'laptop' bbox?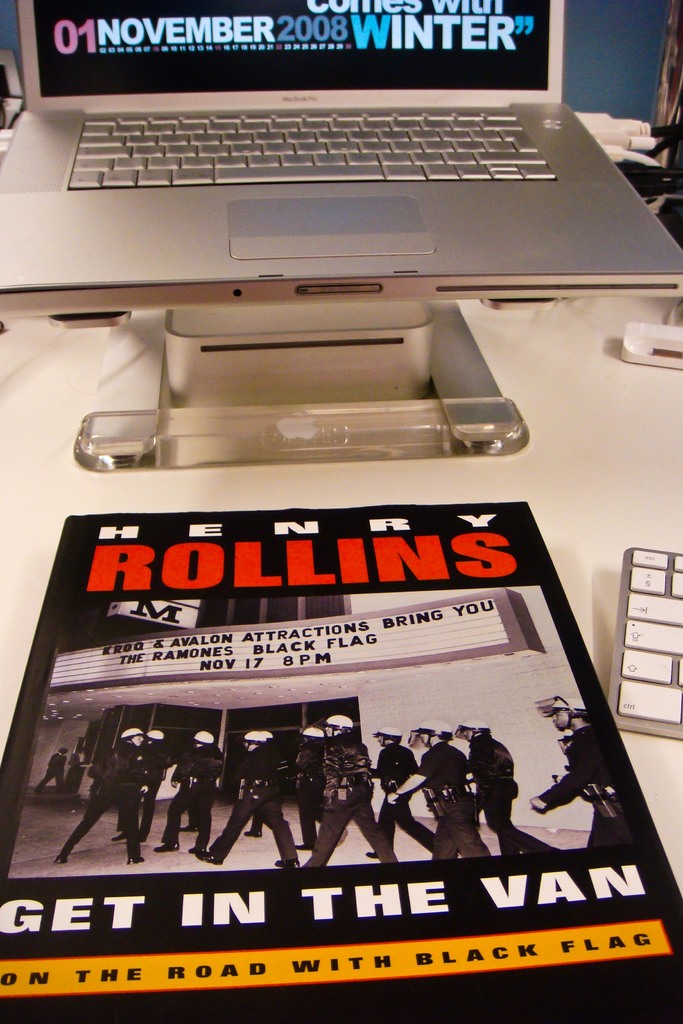
<bbox>1, 3, 670, 299</bbox>
